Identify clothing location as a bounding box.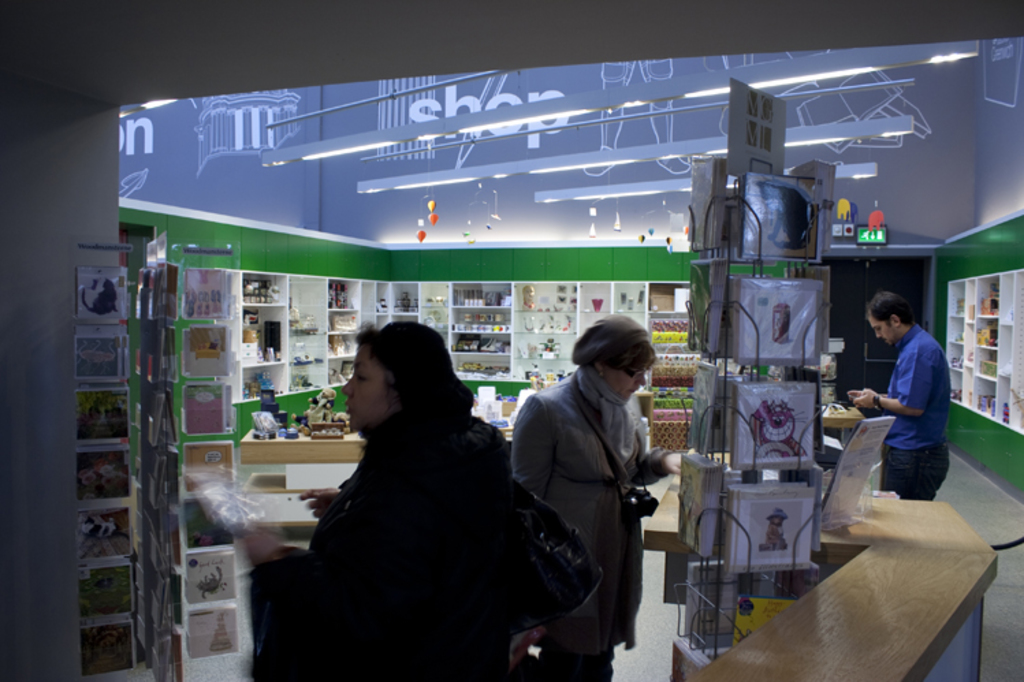
detection(506, 373, 673, 681).
